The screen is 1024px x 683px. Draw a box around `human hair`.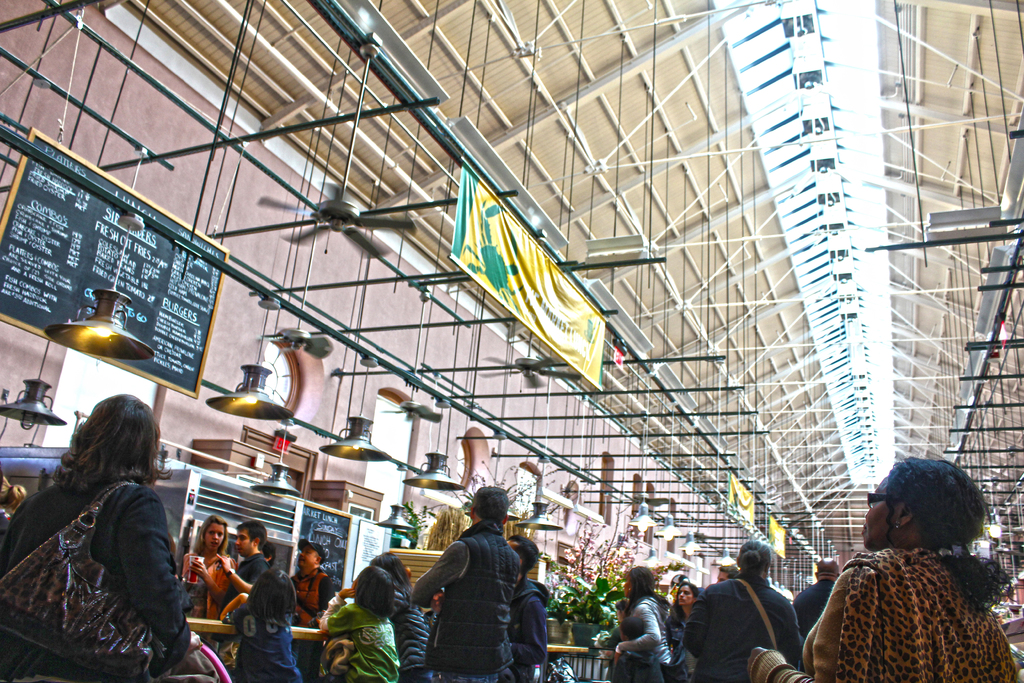
crop(625, 563, 673, 618).
